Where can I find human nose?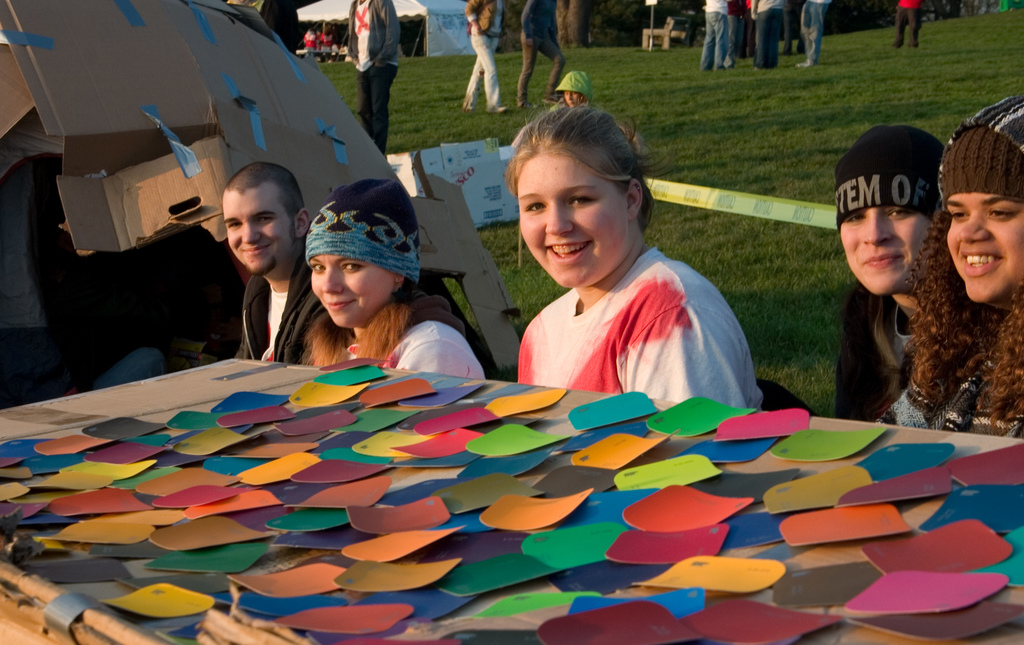
You can find it at pyautogui.locateOnScreen(956, 212, 990, 242).
